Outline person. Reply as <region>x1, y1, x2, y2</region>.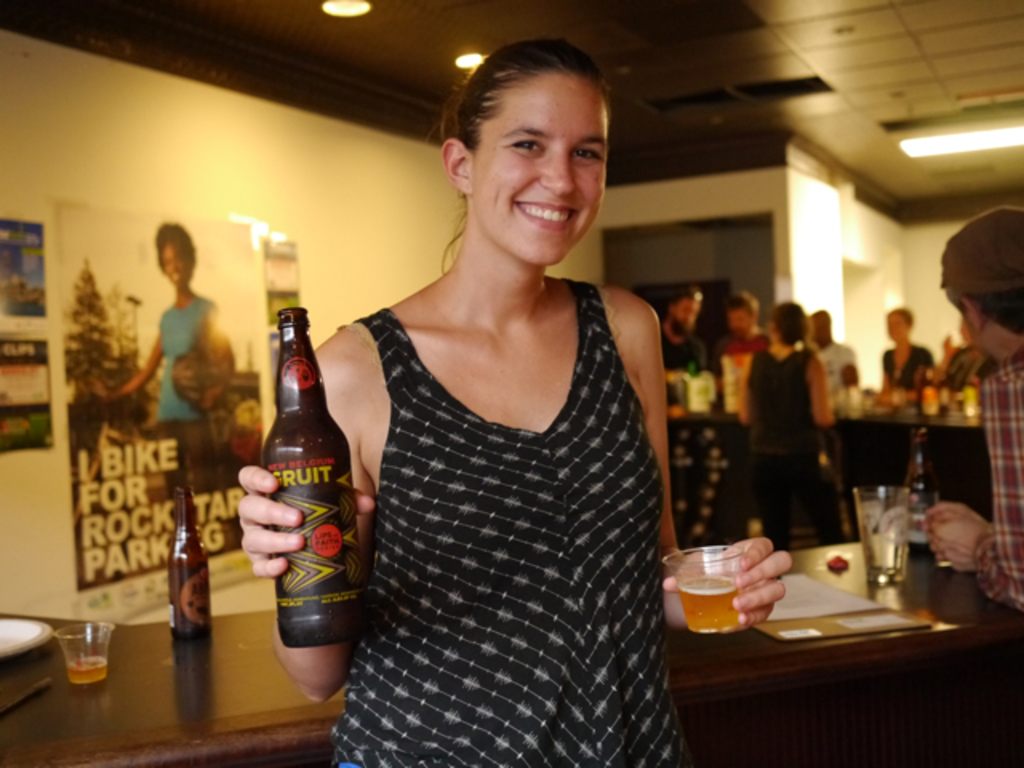
<region>803, 307, 866, 403</region>.
